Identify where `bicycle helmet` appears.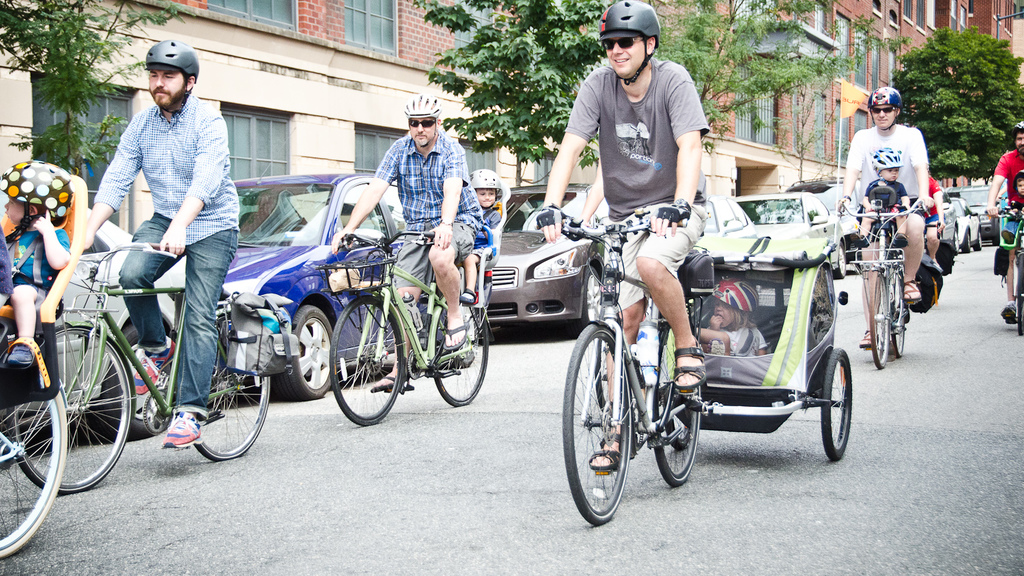
Appears at box=[595, 1, 656, 81].
